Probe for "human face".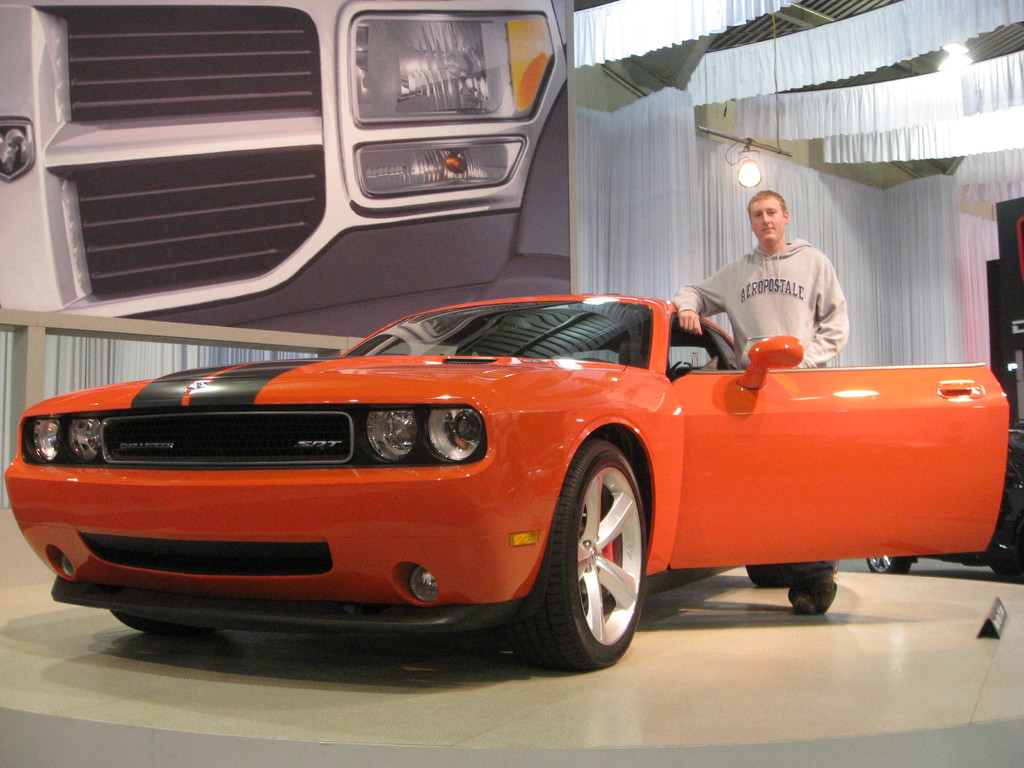
Probe result: rect(751, 199, 785, 243).
